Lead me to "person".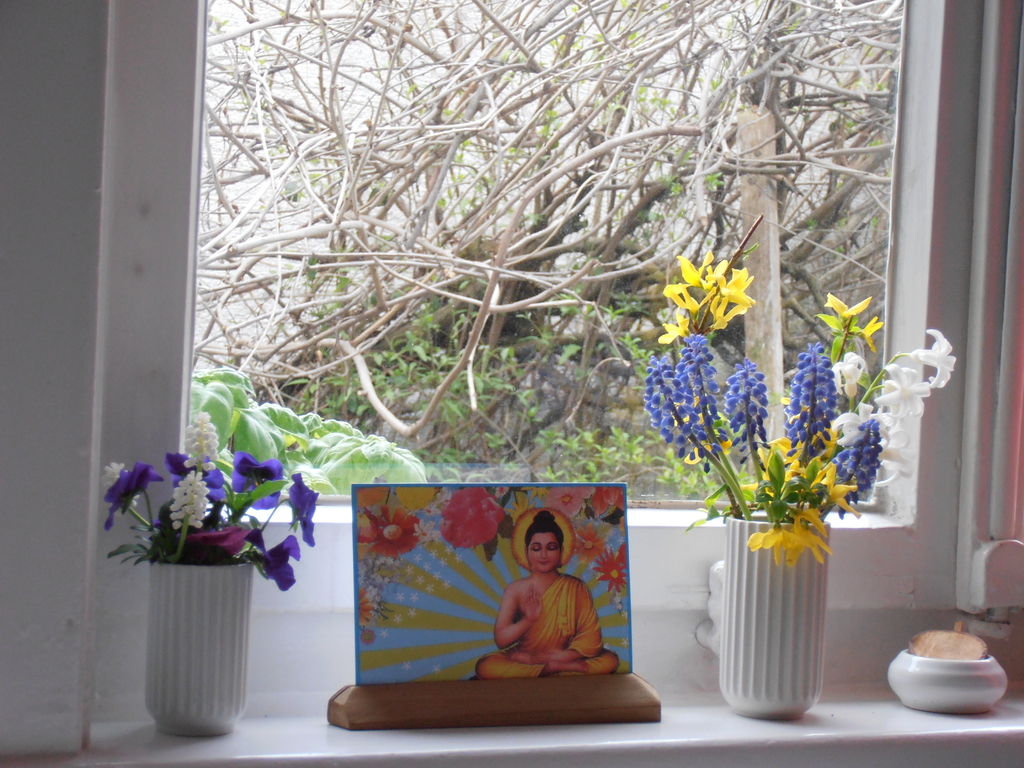
Lead to bbox(474, 510, 620, 678).
